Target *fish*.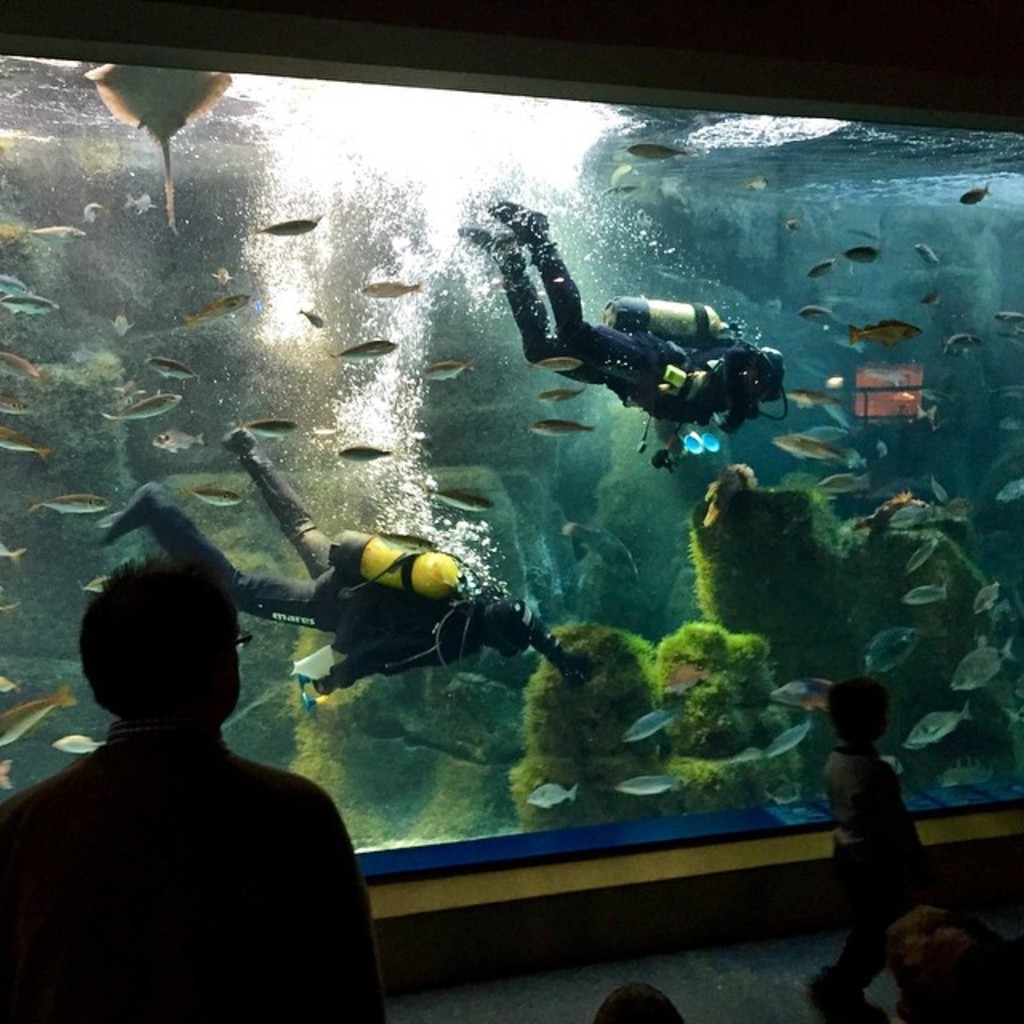
Target region: 954:638:1018:691.
